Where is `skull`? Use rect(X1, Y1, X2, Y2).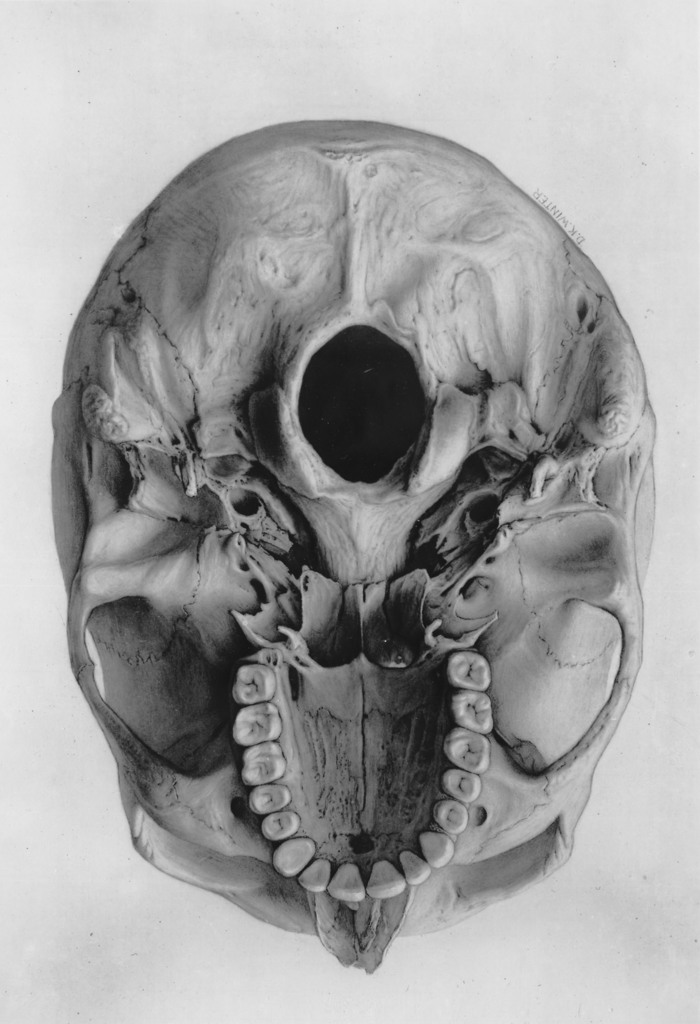
rect(48, 117, 656, 974).
